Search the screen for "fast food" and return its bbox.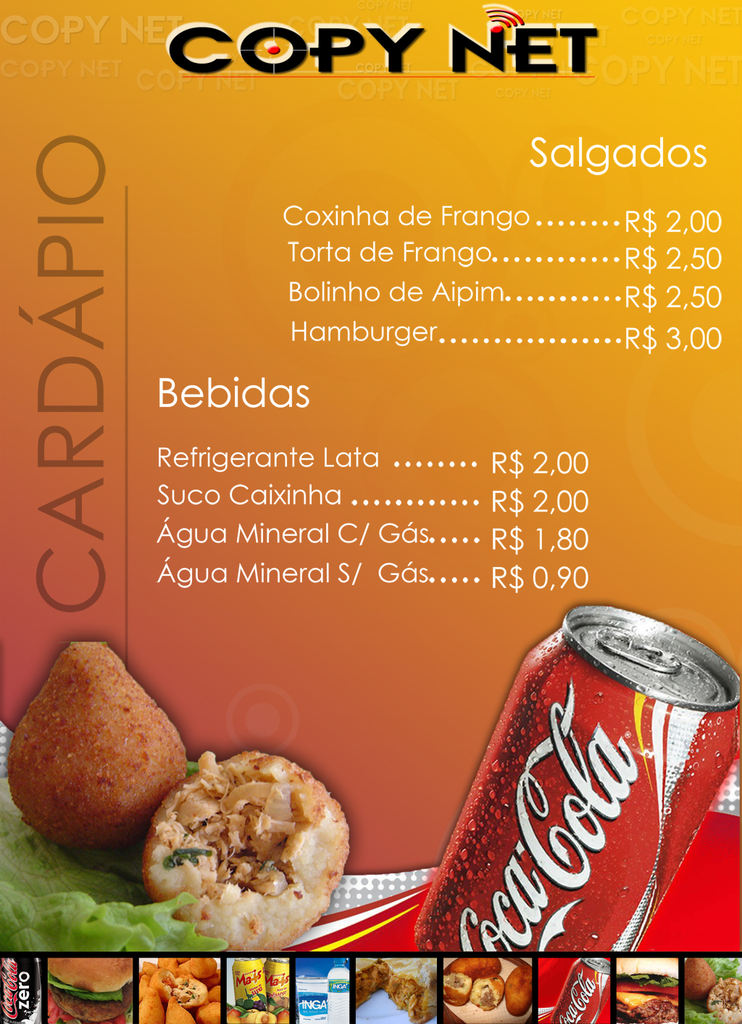
Found: <box>501,961,533,1016</box>.
